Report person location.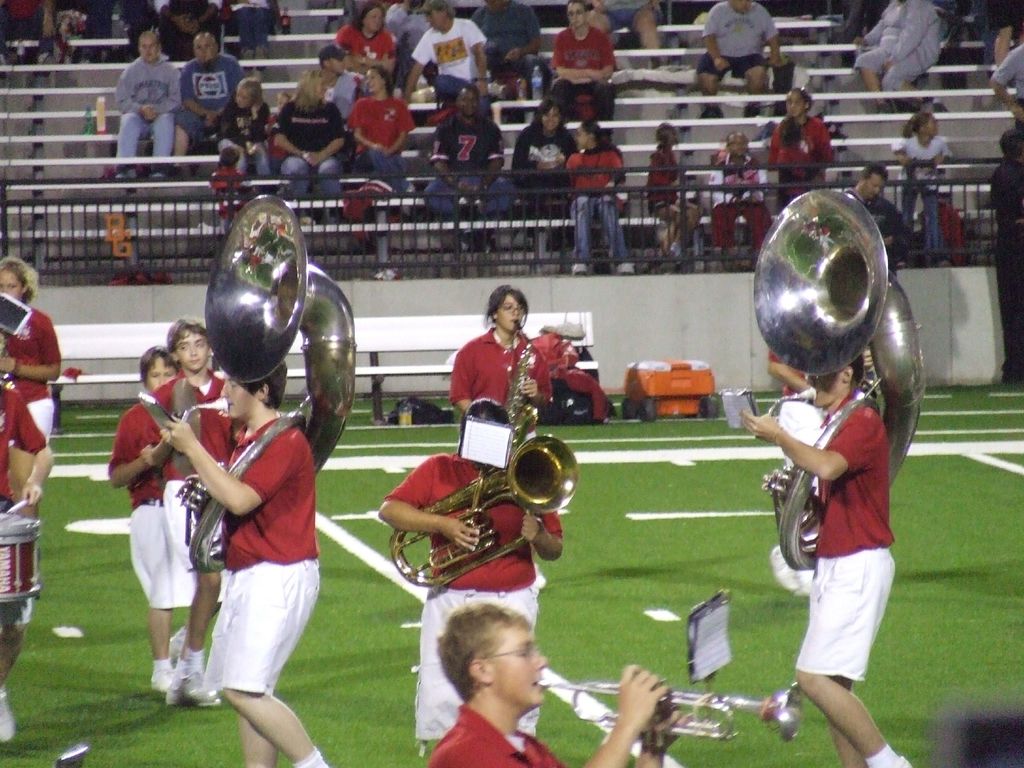
Report: {"x1": 117, "y1": 28, "x2": 163, "y2": 177}.
